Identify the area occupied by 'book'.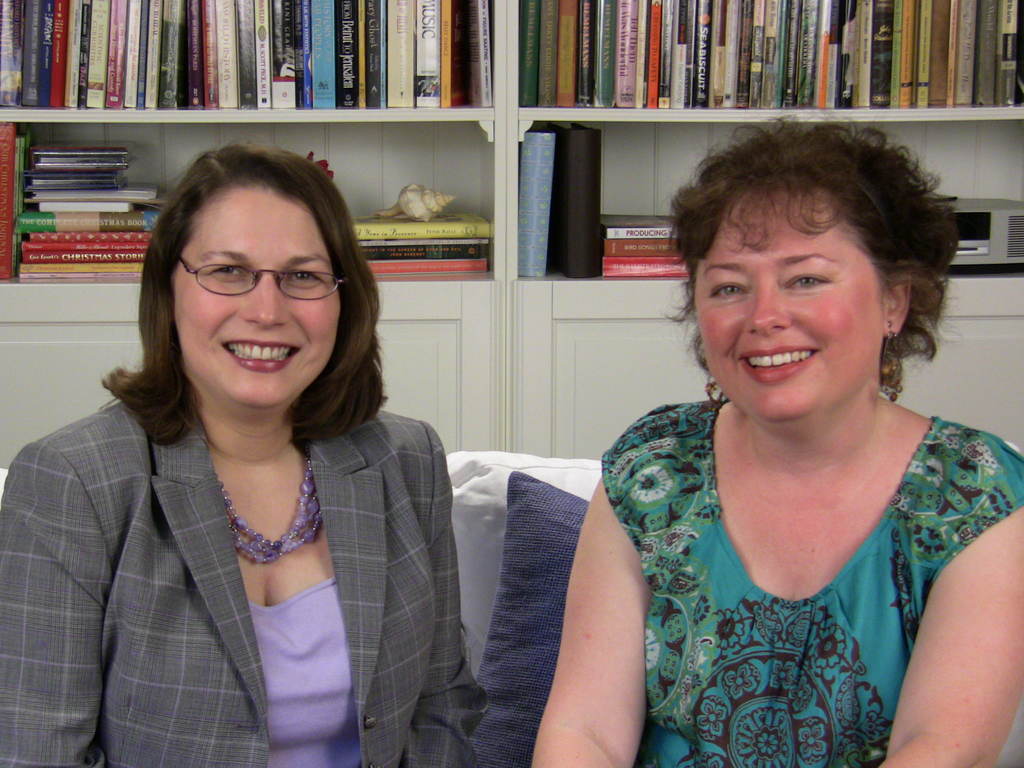
Area: [x1=541, y1=123, x2=599, y2=276].
